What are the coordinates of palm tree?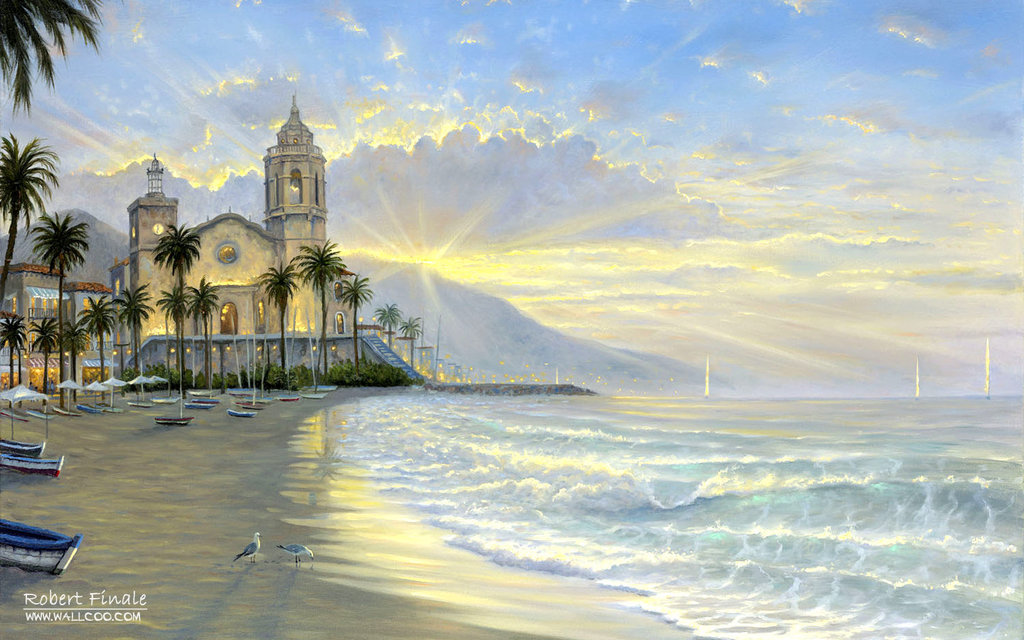
bbox=(114, 282, 156, 393).
